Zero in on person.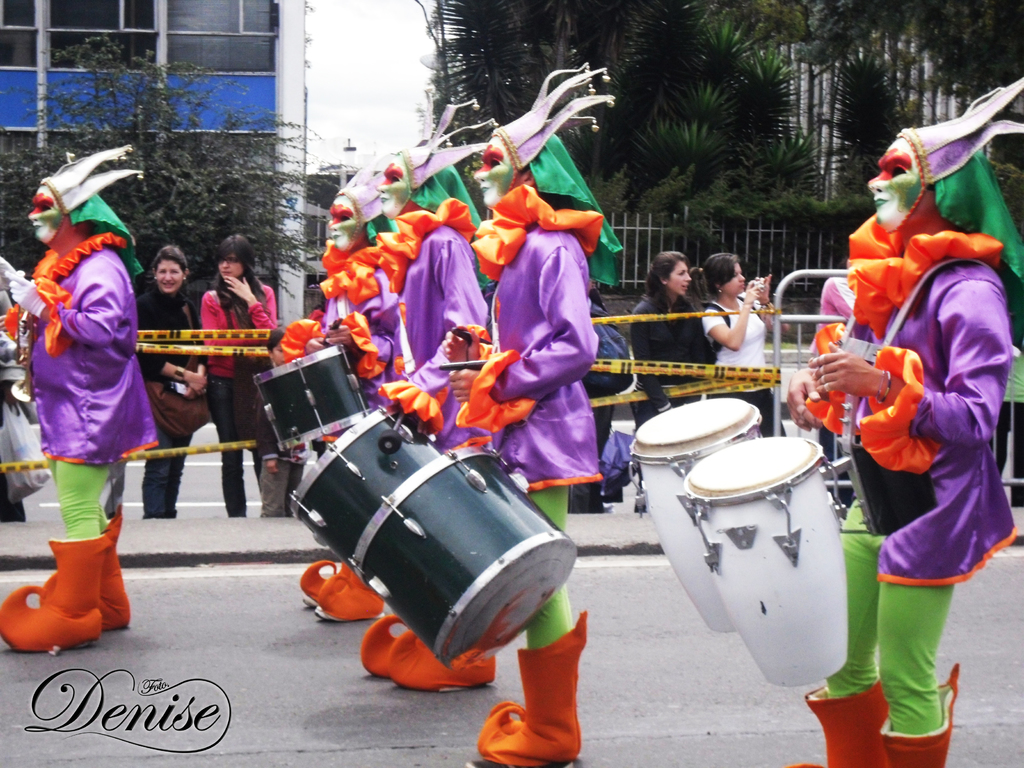
Zeroed in: x1=786, y1=127, x2=1013, y2=767.
